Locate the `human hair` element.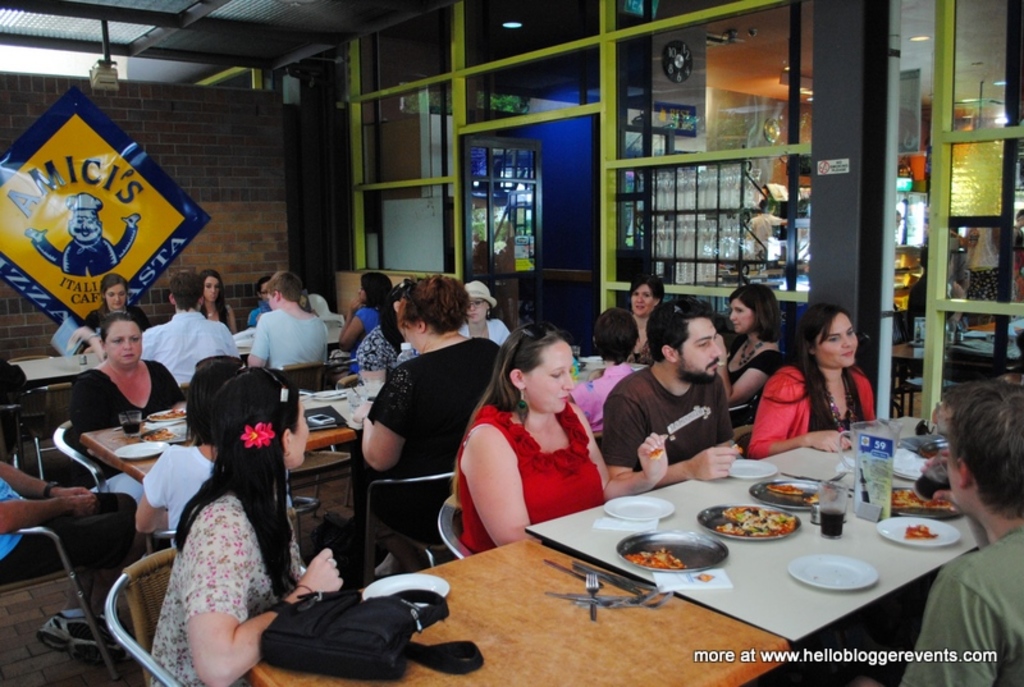
Element bbox: Rect(591, 303, 639, 366).
